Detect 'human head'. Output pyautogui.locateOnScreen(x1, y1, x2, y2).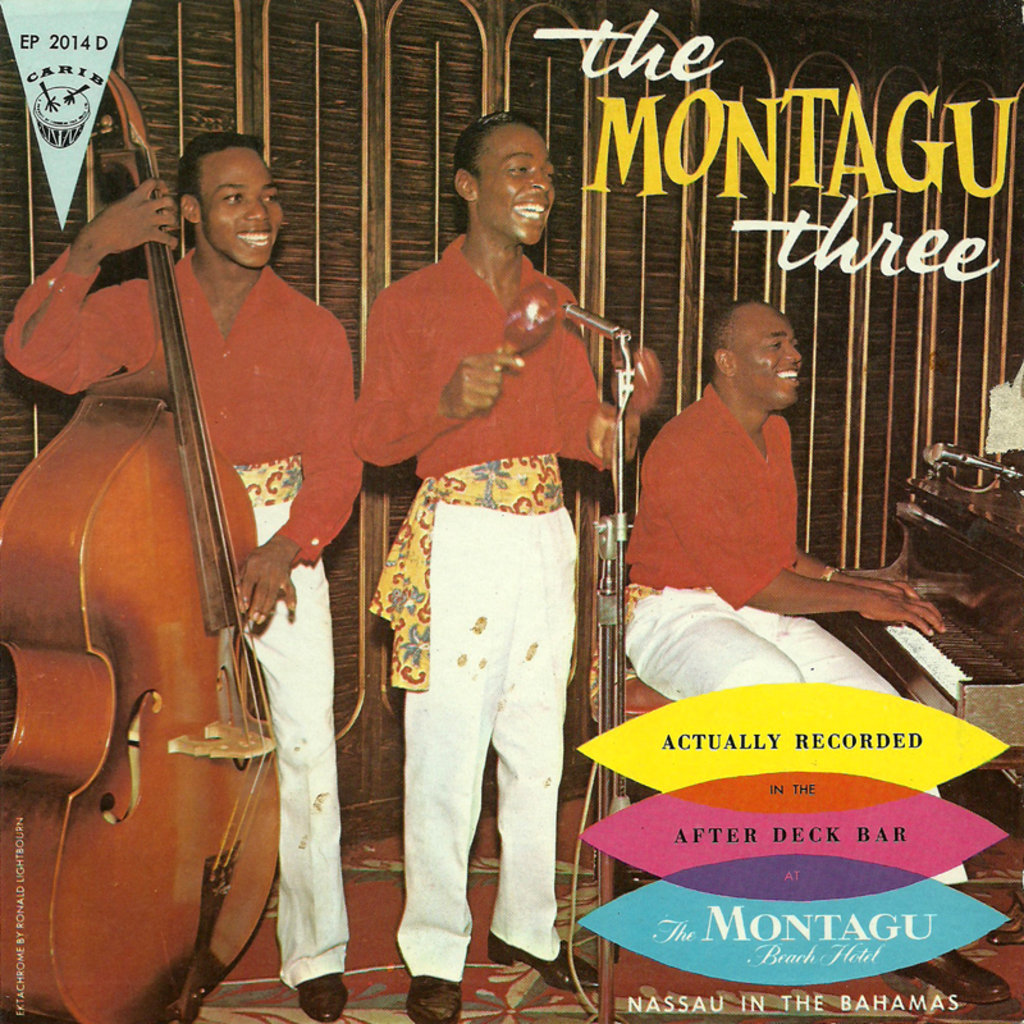
pyautogui.locateOnScreen(173, 131, 301, 291).
